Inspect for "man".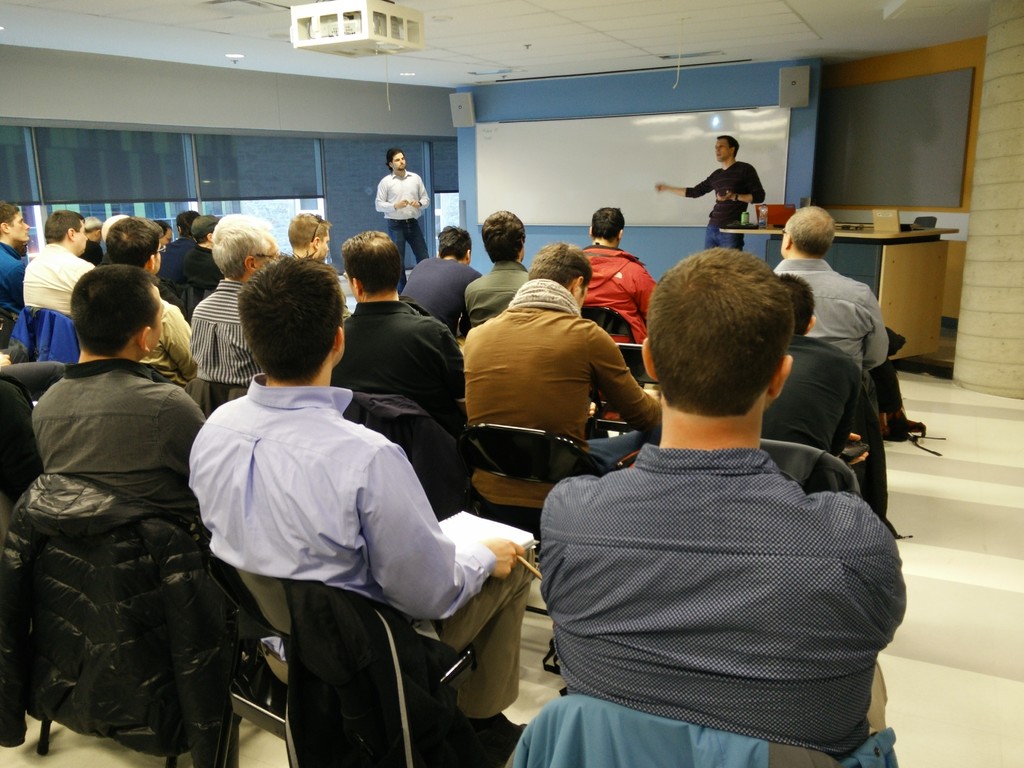
Inspection: x1=282, y1=204, x2=342, y2=274.
